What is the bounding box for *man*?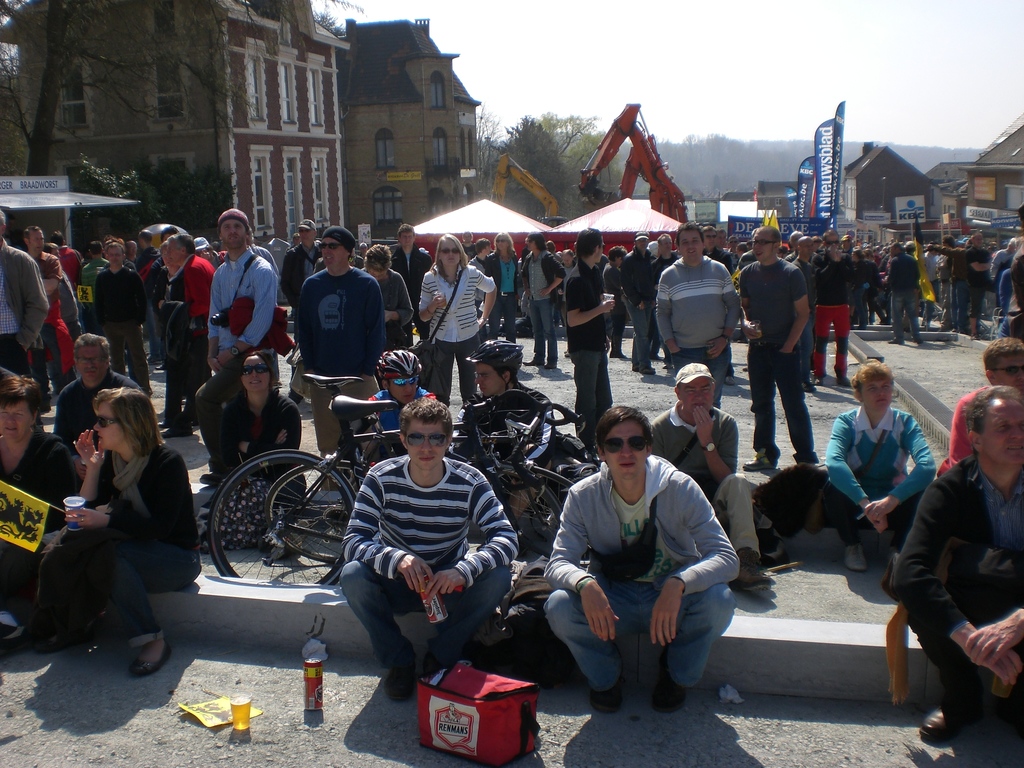
<region>545, 240, 561, 261</region>.
